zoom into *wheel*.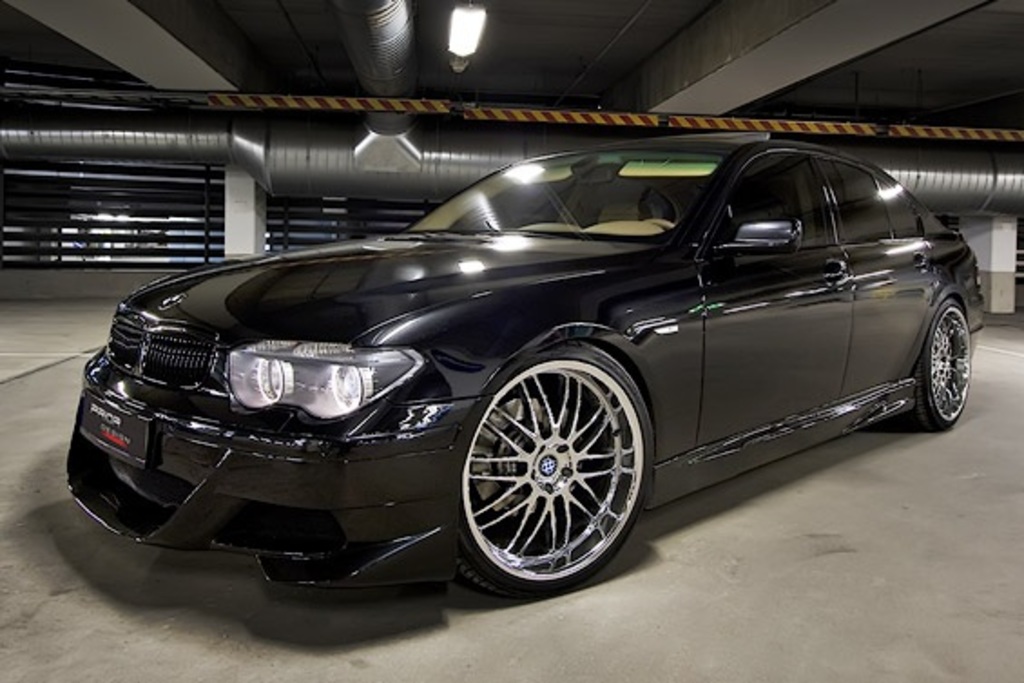
Zoom target: bbox=(906, 297, 968, 435).
